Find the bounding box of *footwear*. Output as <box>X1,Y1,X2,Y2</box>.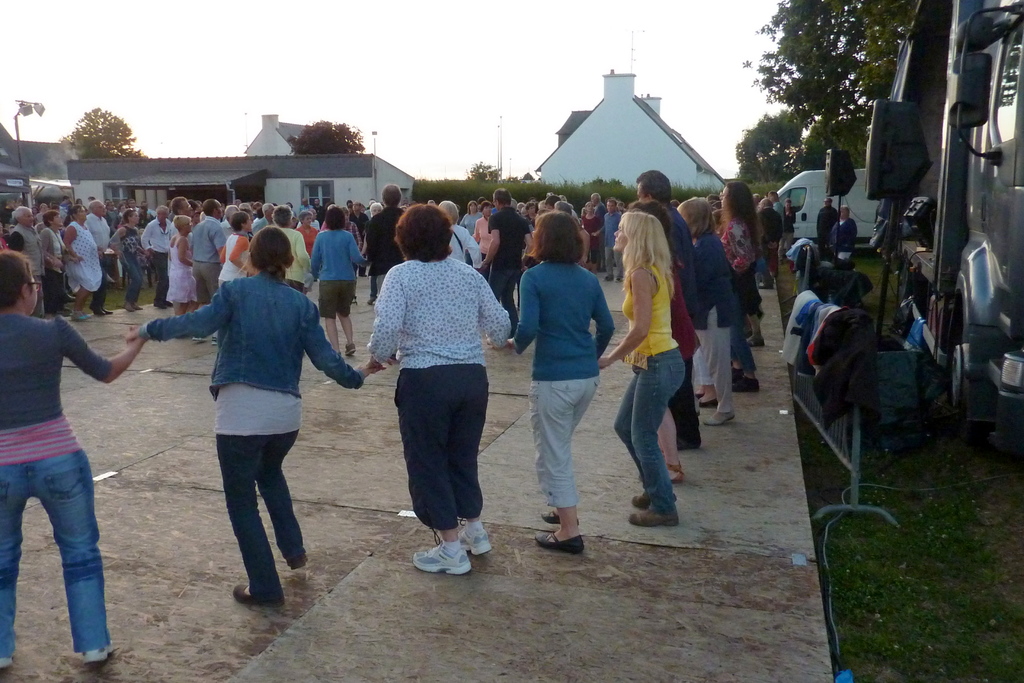
<box>535,533,584,554</box>.
